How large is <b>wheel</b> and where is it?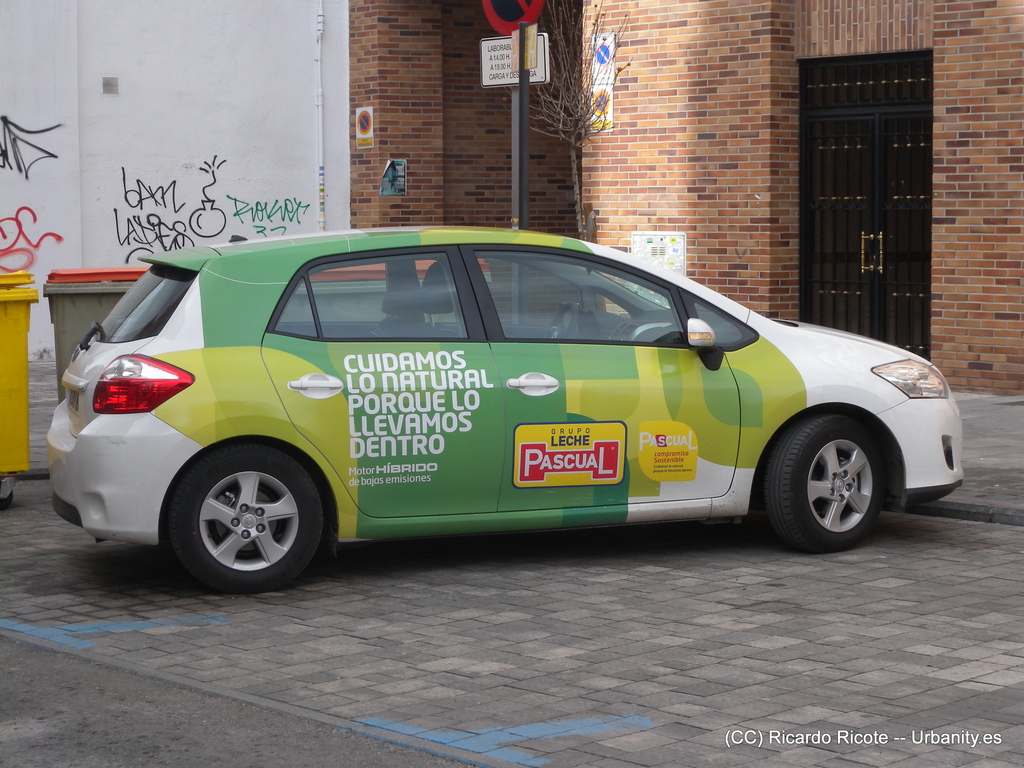
Bounding box: x1=547, y1=304, x2=578, y2=342.
